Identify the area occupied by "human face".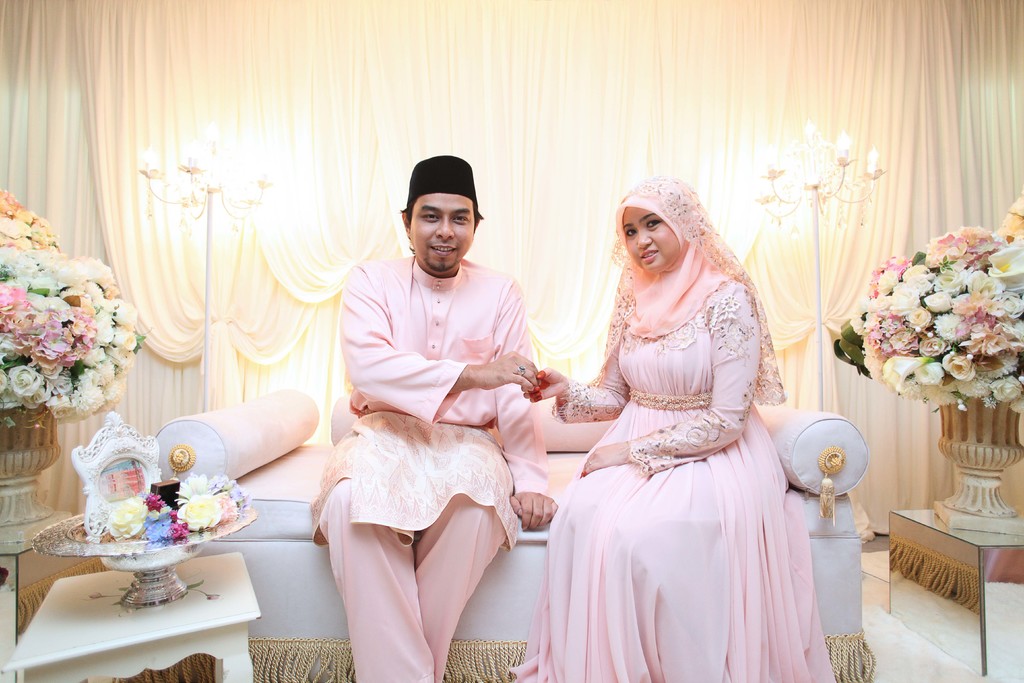
Area: box=[406, 190, 476, 269].
